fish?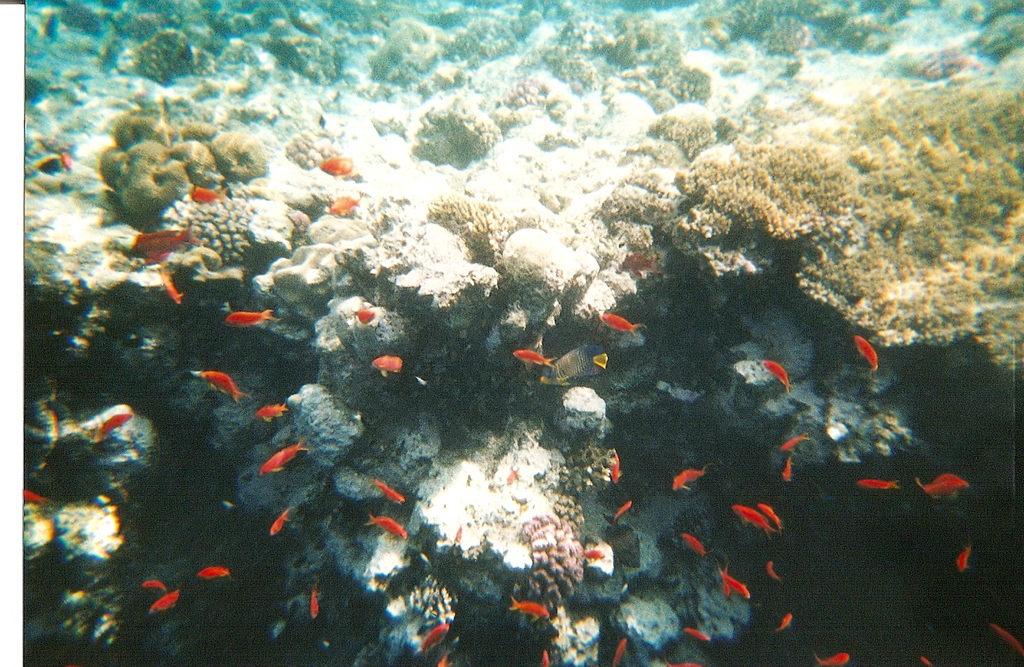
(x1=509, y1=469, x2=519, y2=483)
